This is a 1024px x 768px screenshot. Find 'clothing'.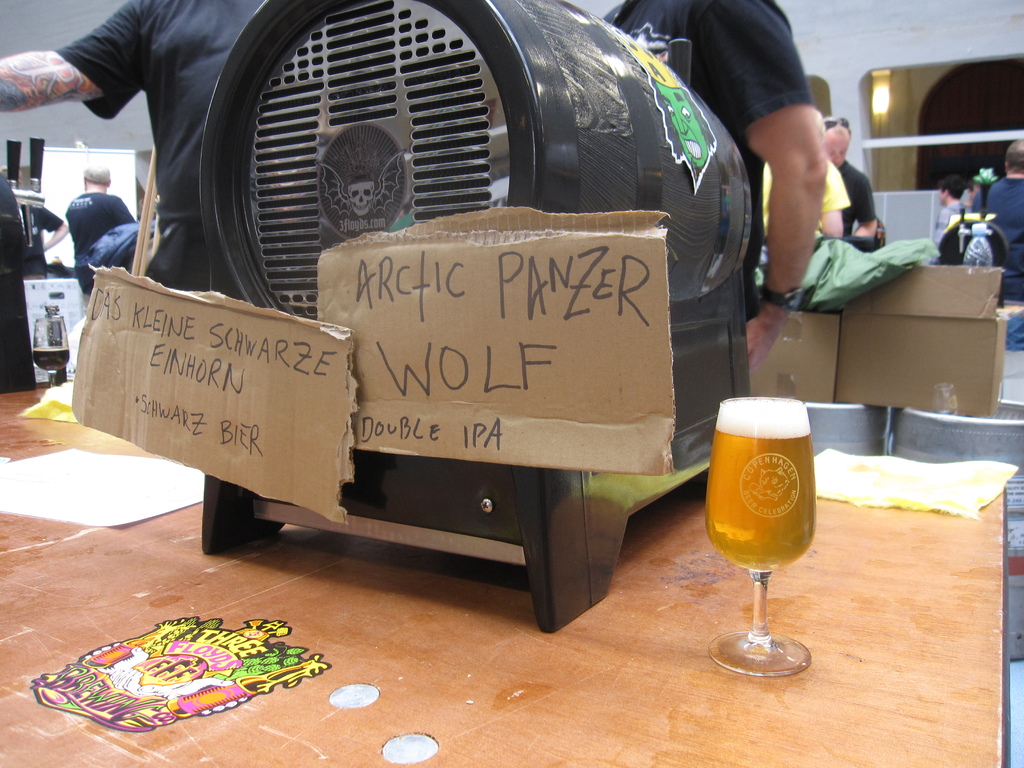
Bounding box: (x1=46, y1=0, x2=234, y2=280).
